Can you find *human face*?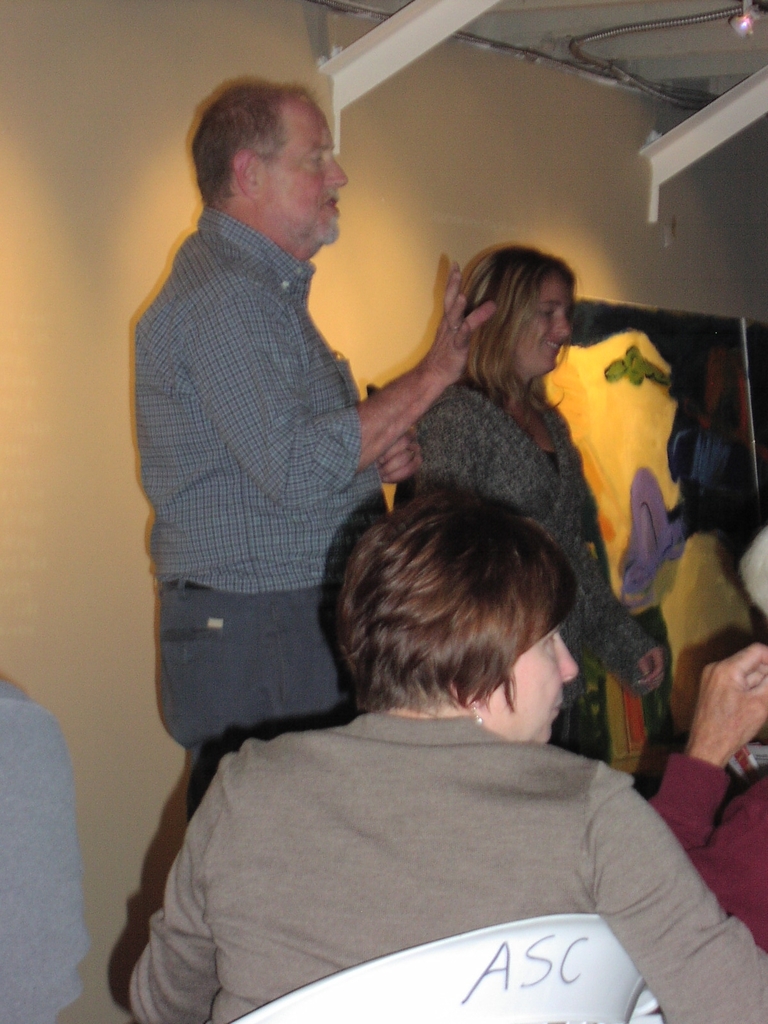
Yes, bounding box: x1=499 y1=588 x2=589 y2=753.
